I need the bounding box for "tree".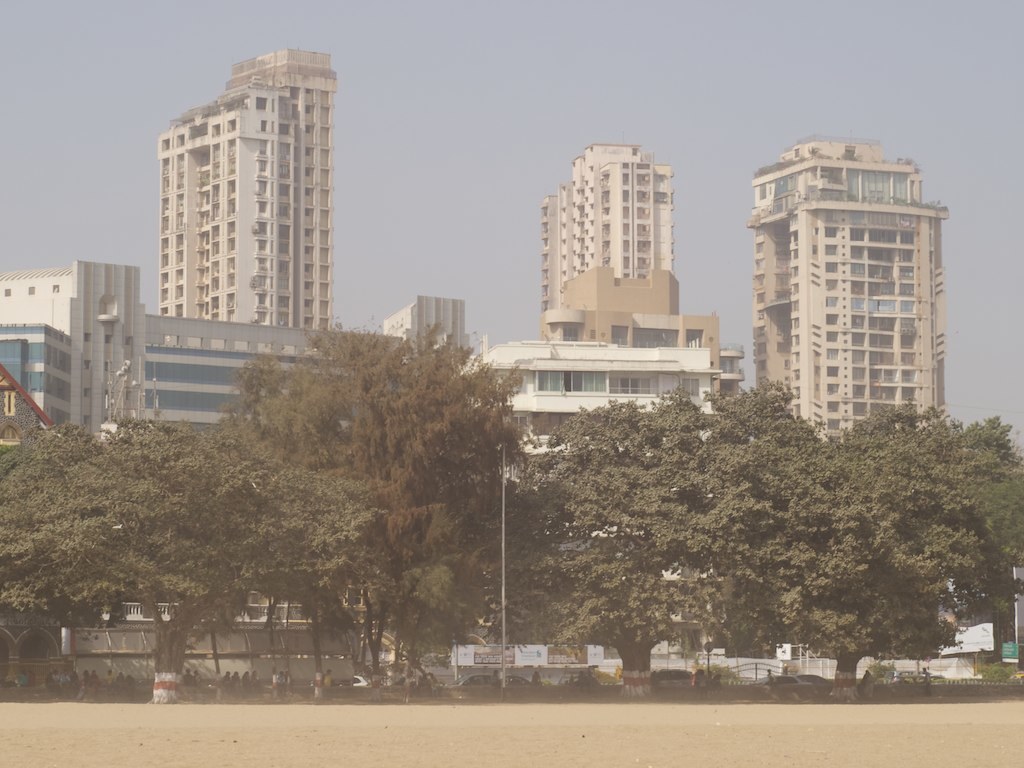
Here it is: (x1=945, y1=408, x2=1023, y2=665).
